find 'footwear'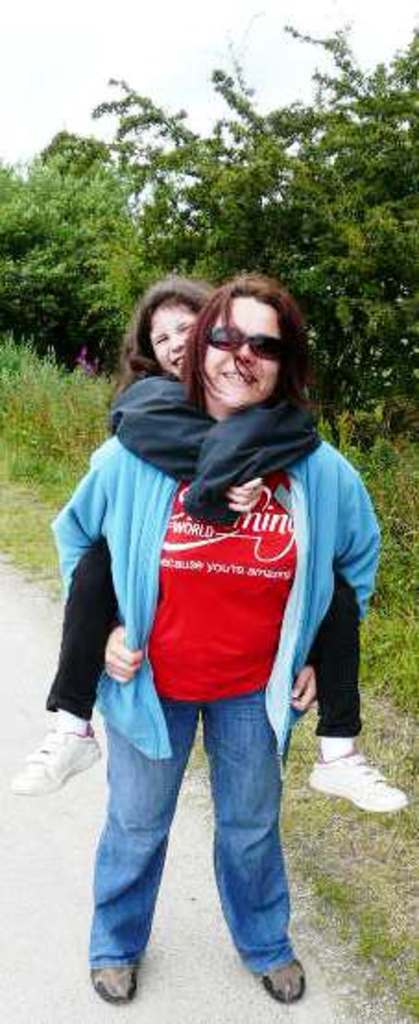
{"left": 266, "top": 965, "right": 301, "bottom": 1002}
